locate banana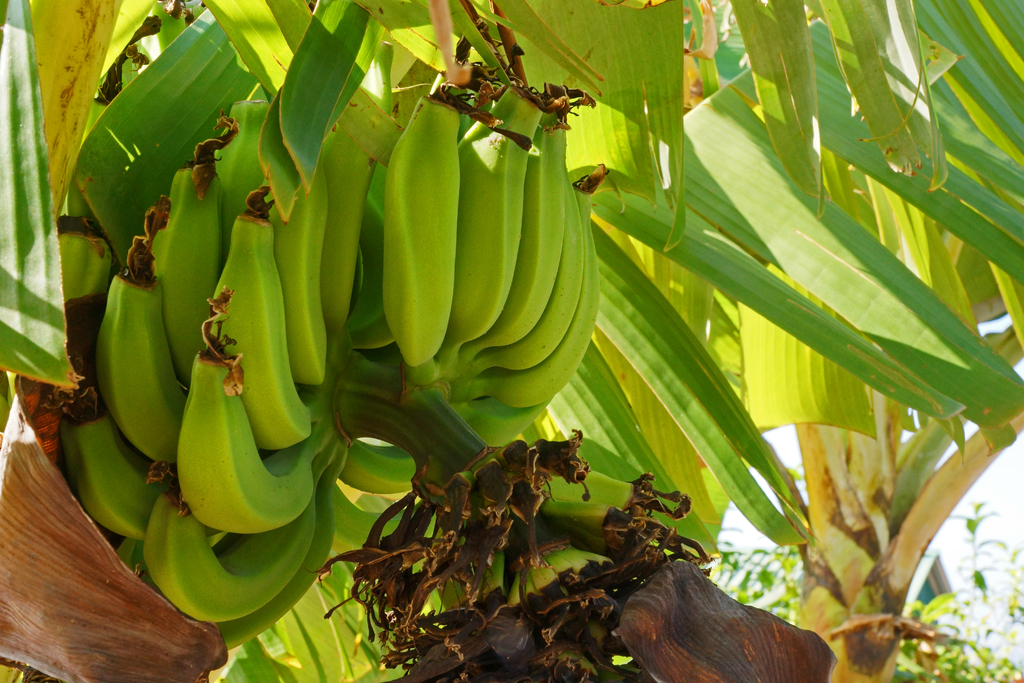
[left=37, top=86, right=712, bottom=582]
